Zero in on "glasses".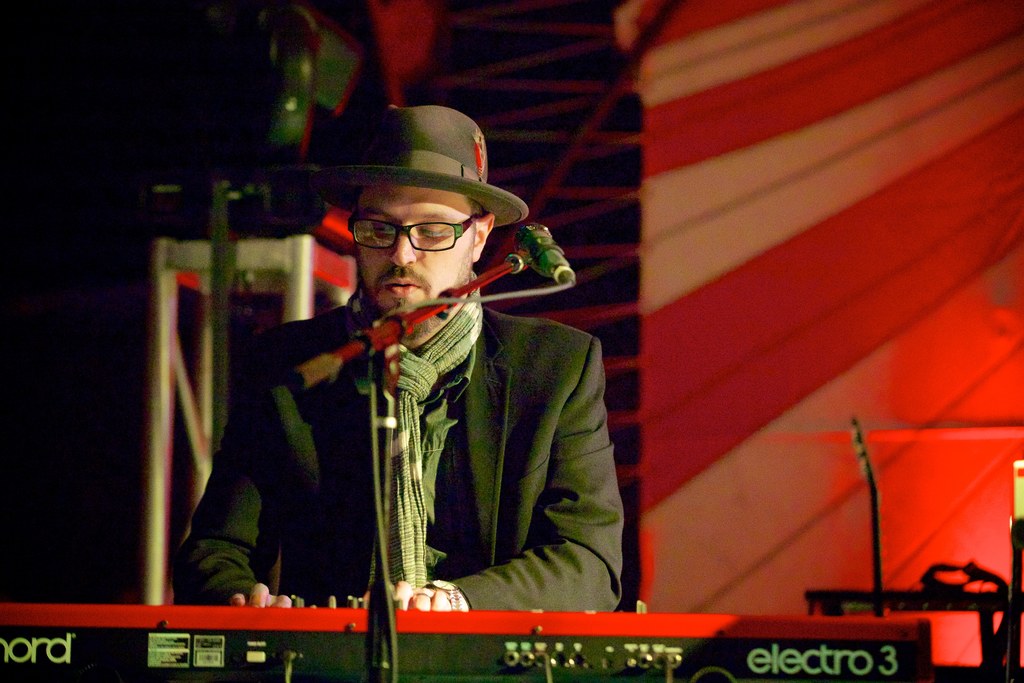
Zeroed in: bbox=[344, 204, 486, 259].
